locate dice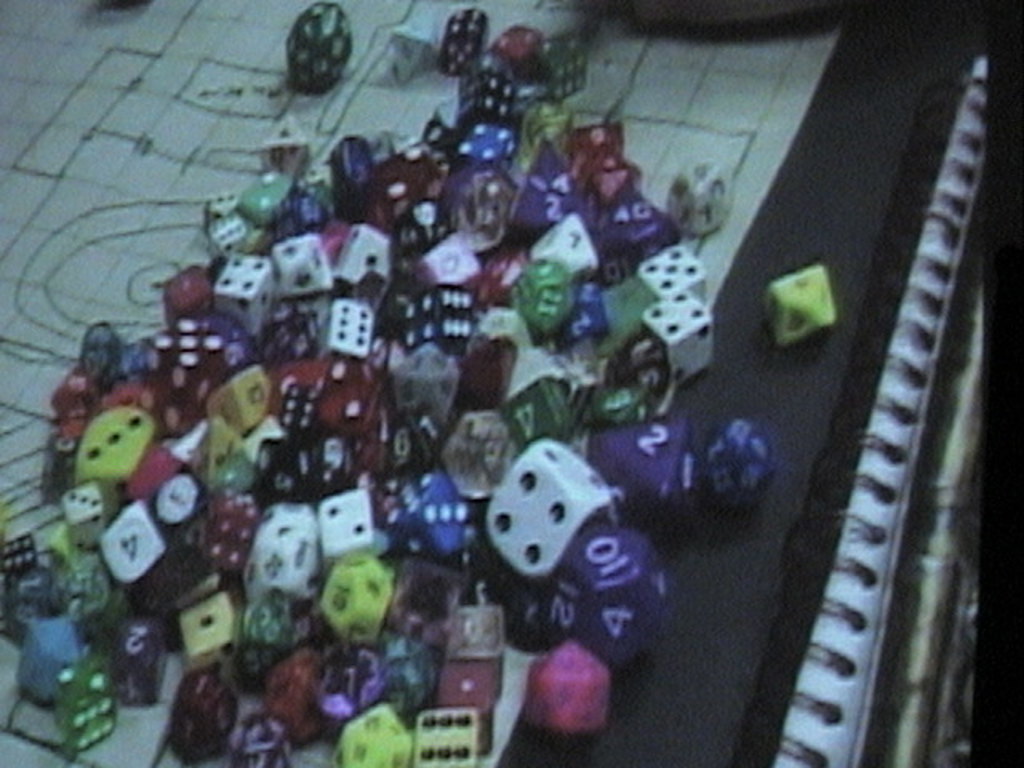
Rect(640, 291, 717, 386)
